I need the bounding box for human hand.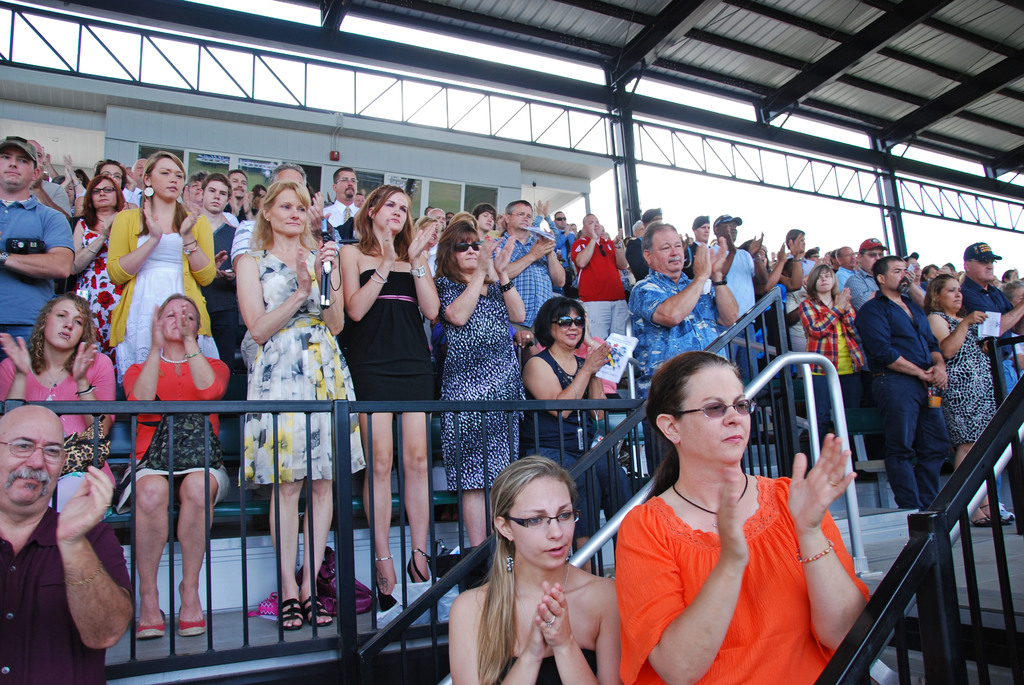
Here it is: (61,164,72,182).
